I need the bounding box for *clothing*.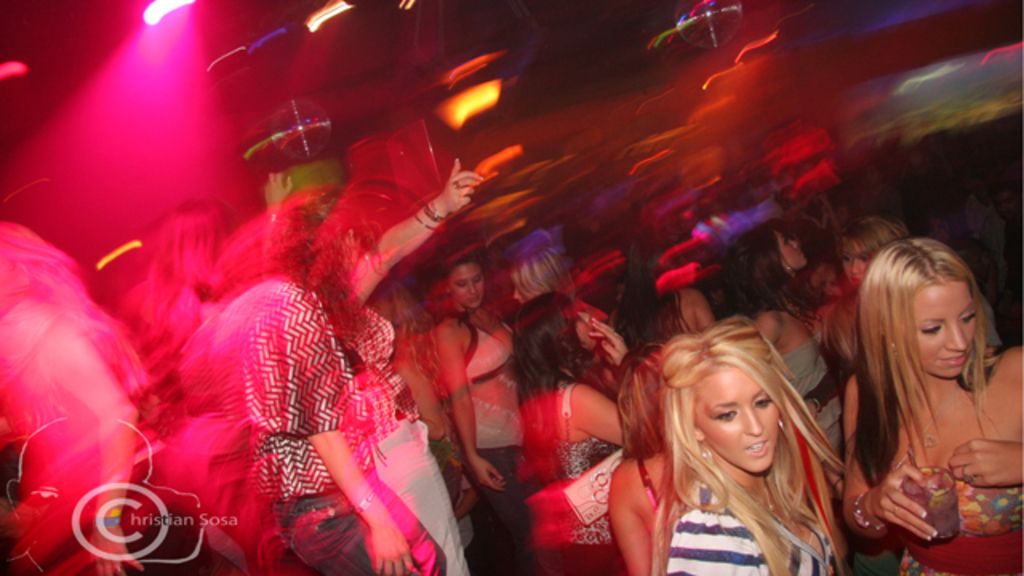
Here it is: locate(659, 483, 827, 574).
